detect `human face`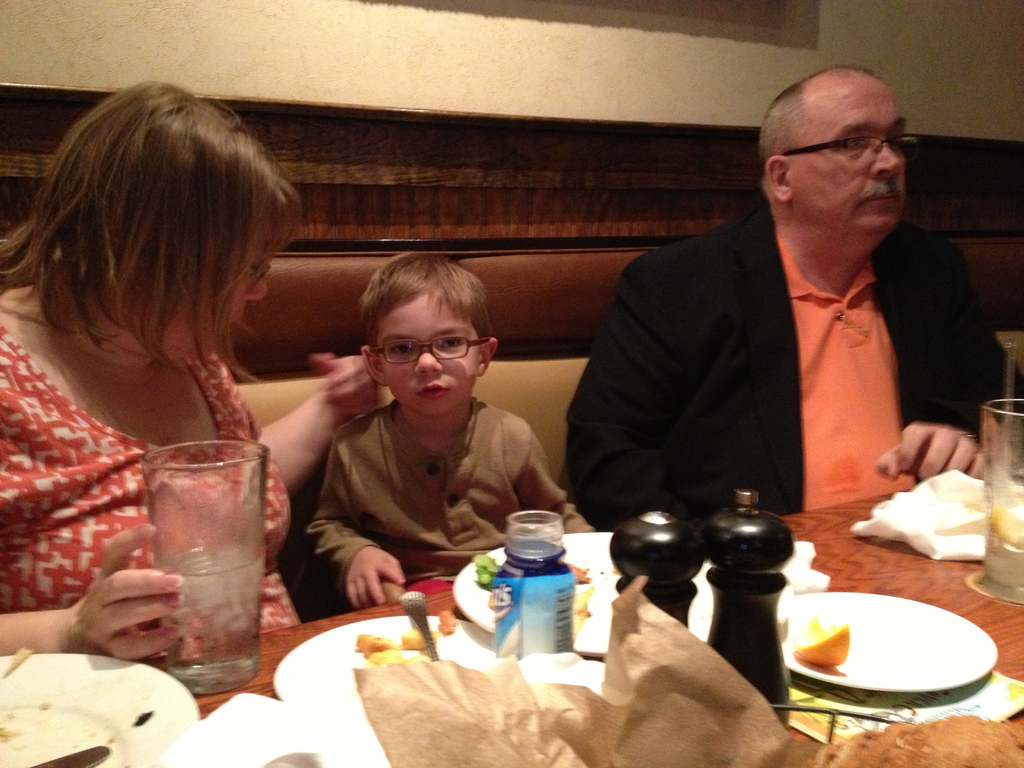
<bbox>163, 243, 269, 364</bbox>
